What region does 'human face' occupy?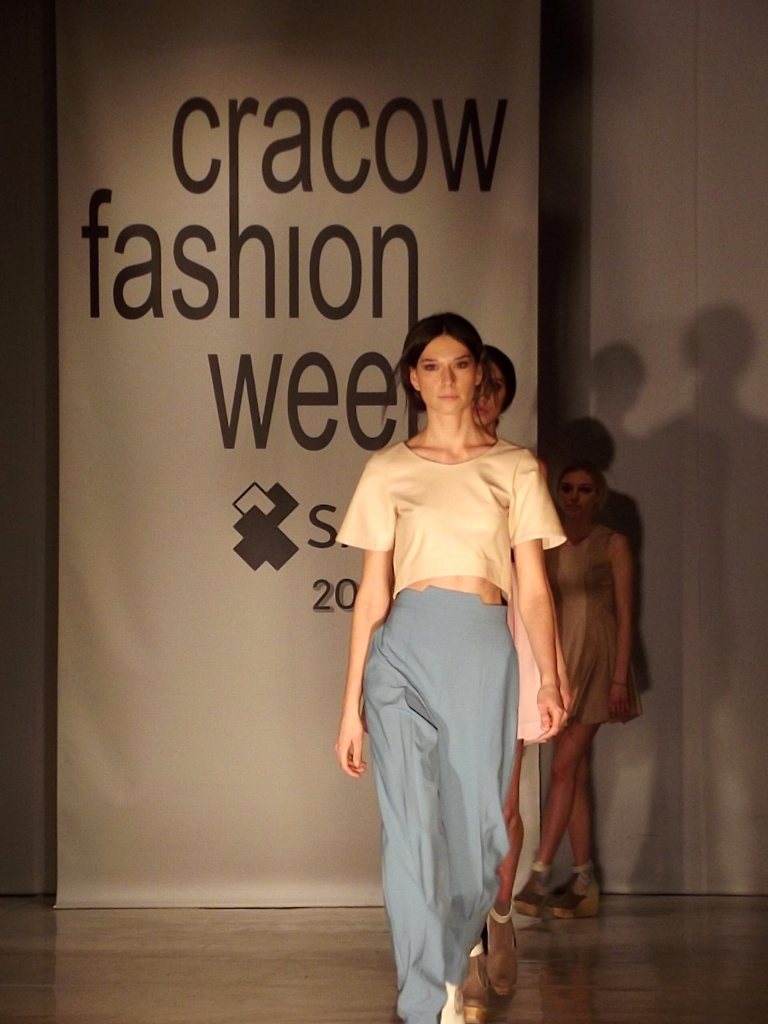
[left=413, top=322, right=477, bottom=419].
